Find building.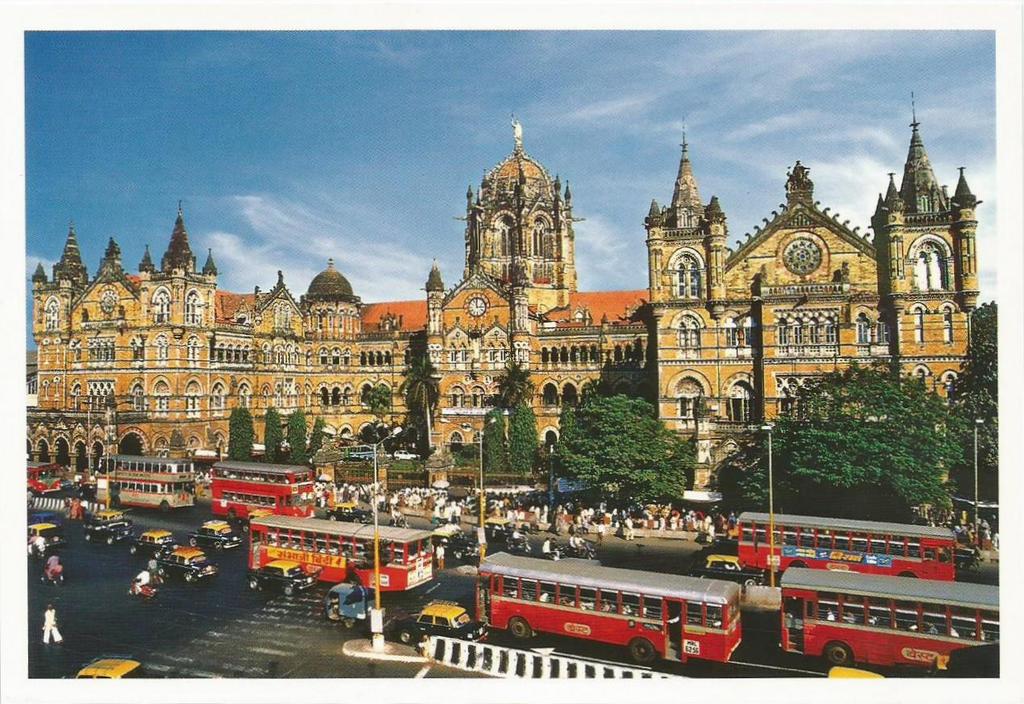
[36, 120, 663, 490].
